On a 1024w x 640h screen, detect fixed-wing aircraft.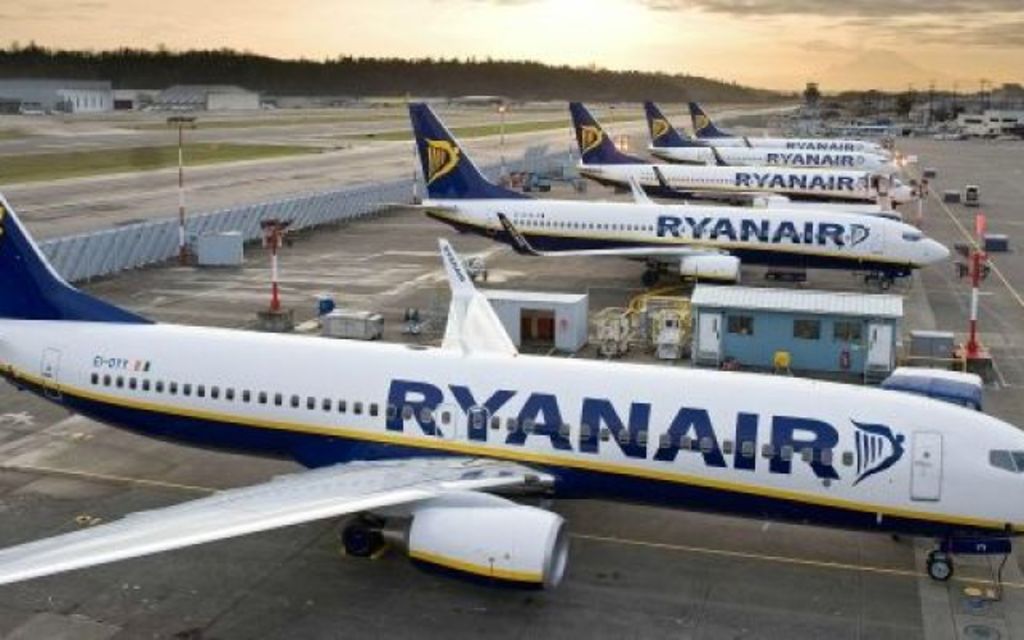
crop(648, 102, 918, 171).
